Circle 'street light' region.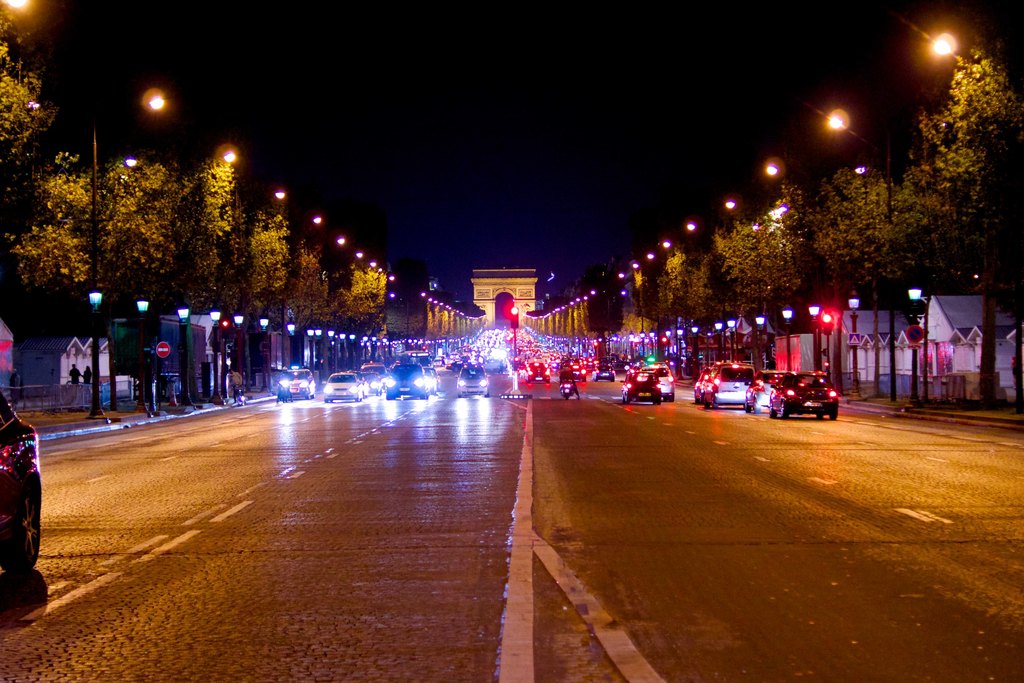
Region: 382/337/386/359.
